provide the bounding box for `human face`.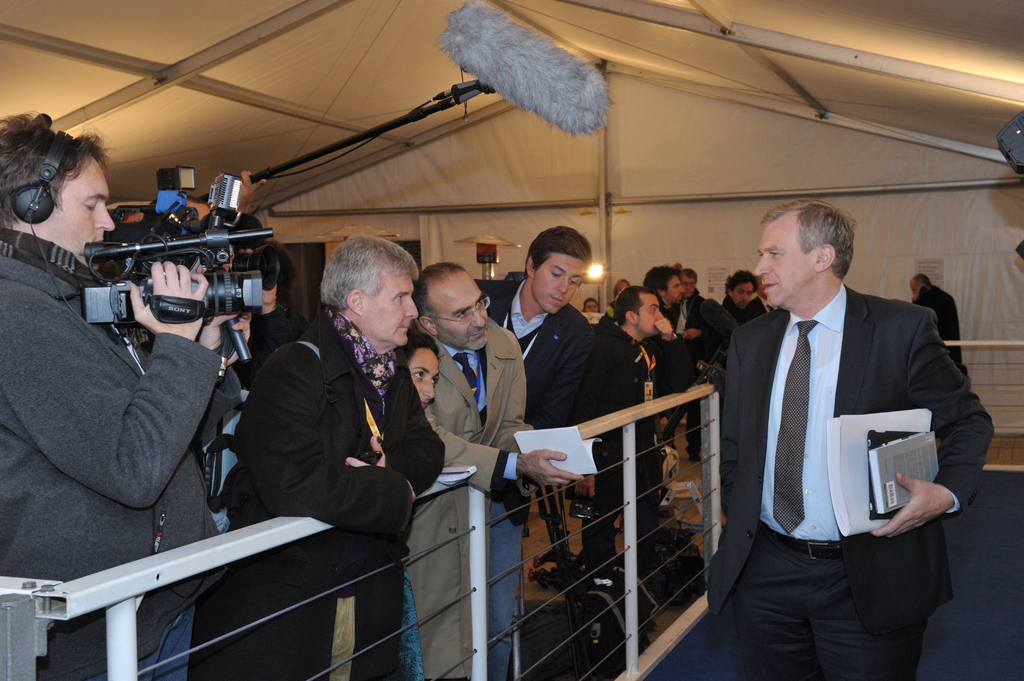
box(680, 275, 694, 294).
